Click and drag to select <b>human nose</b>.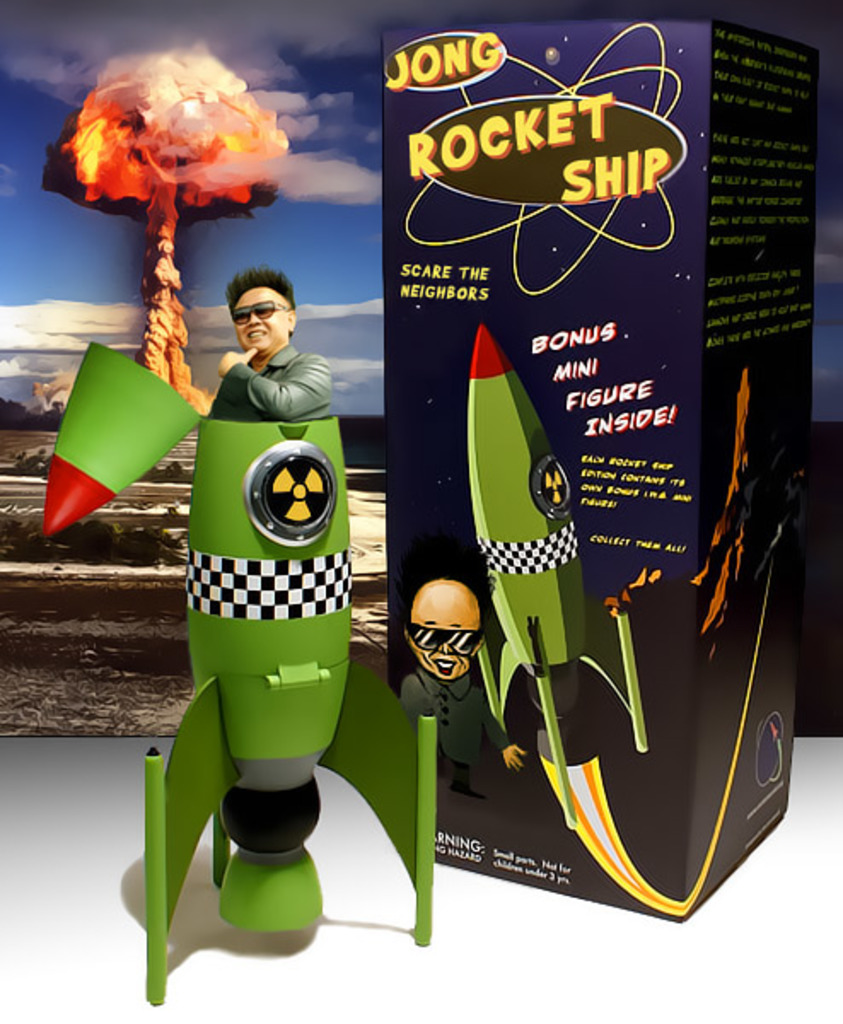
Selection: <bbox>246, 312, 258, 323</bbox>.
